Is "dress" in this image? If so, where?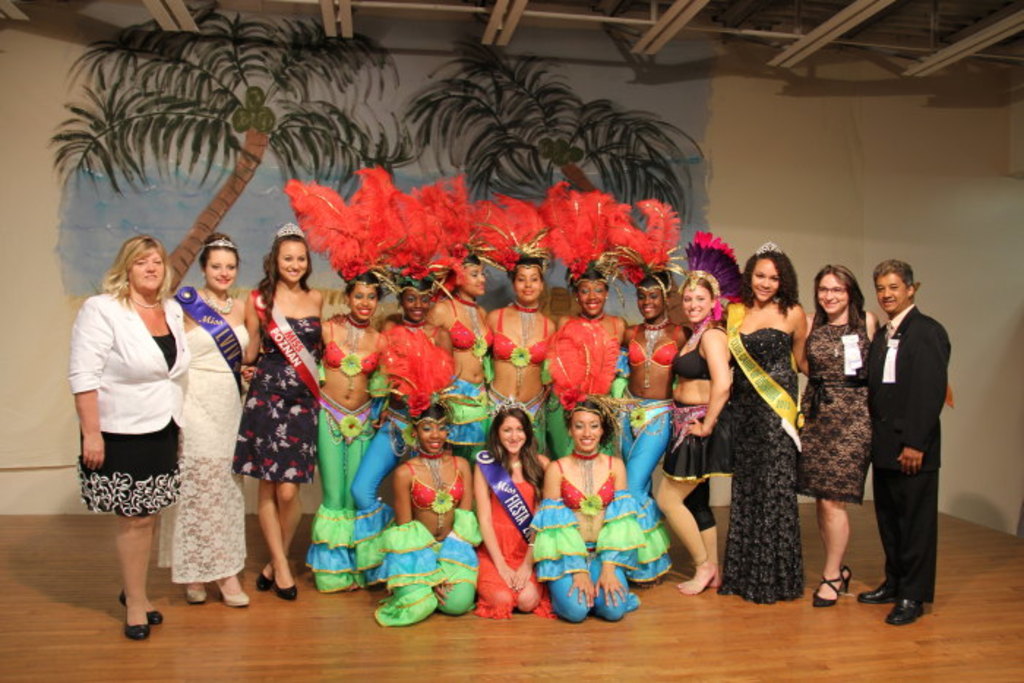
Yes, at crop(231, 316, 325, 481).
